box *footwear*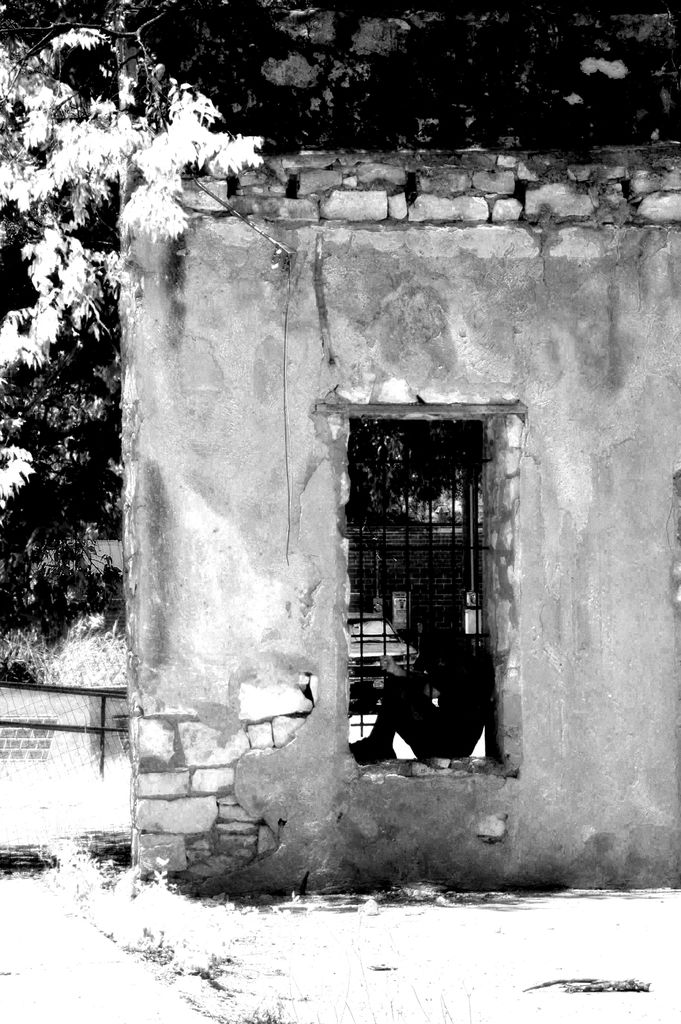
bbox=(349, 730, 400, 764)
